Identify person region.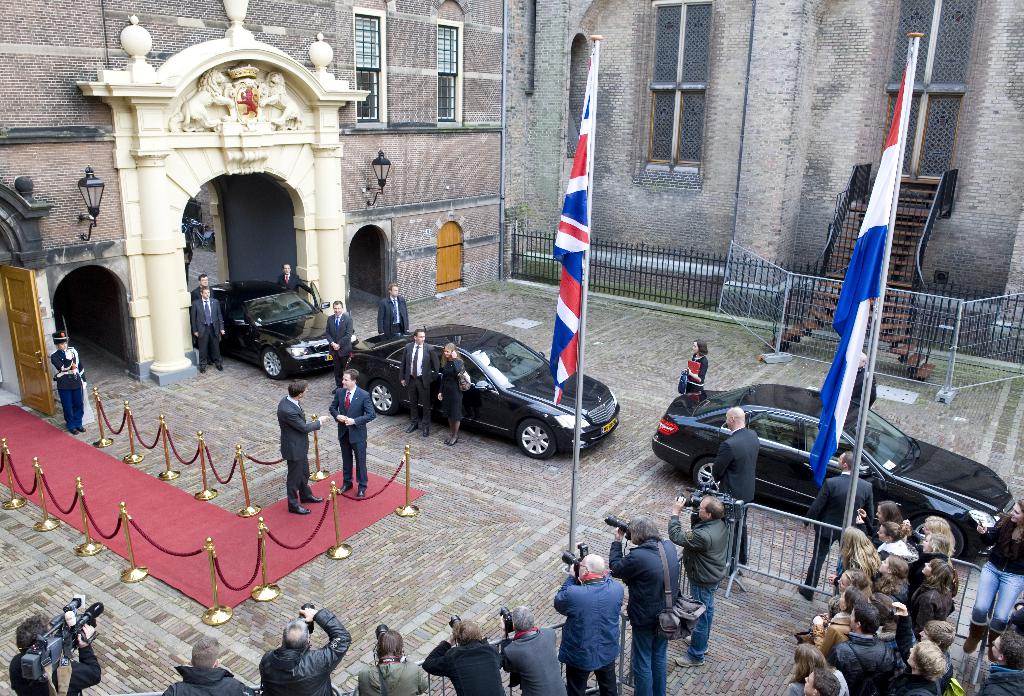
Region: {"x1": 324, "y1": 300, "x2": 351, "y2": 392}.
